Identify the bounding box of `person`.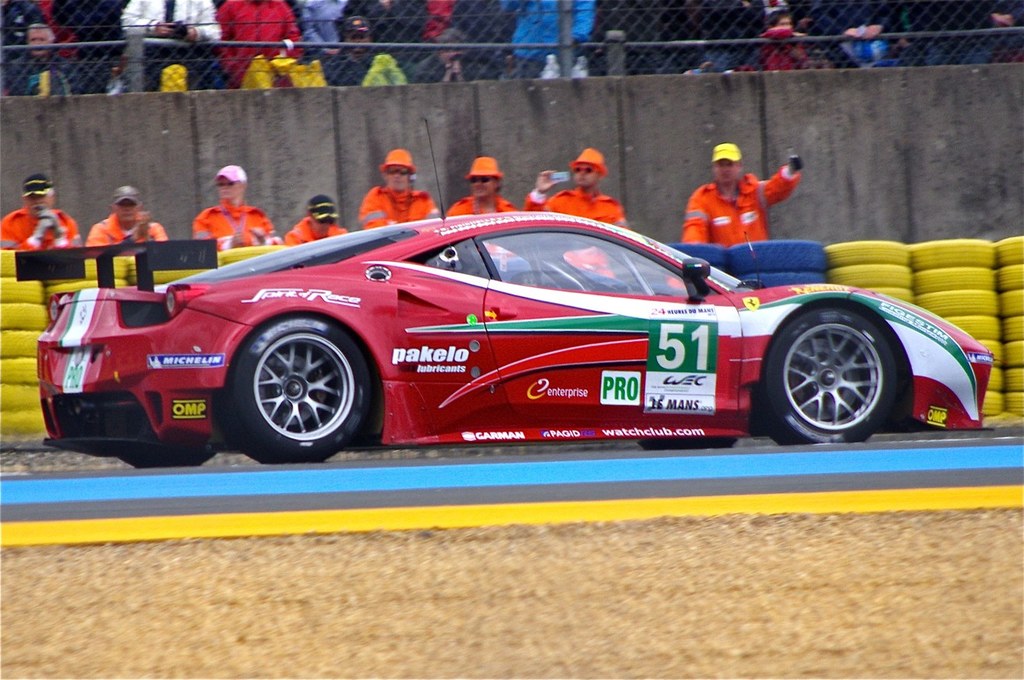
x1=441 y1=158 x2=521 y2=258.
